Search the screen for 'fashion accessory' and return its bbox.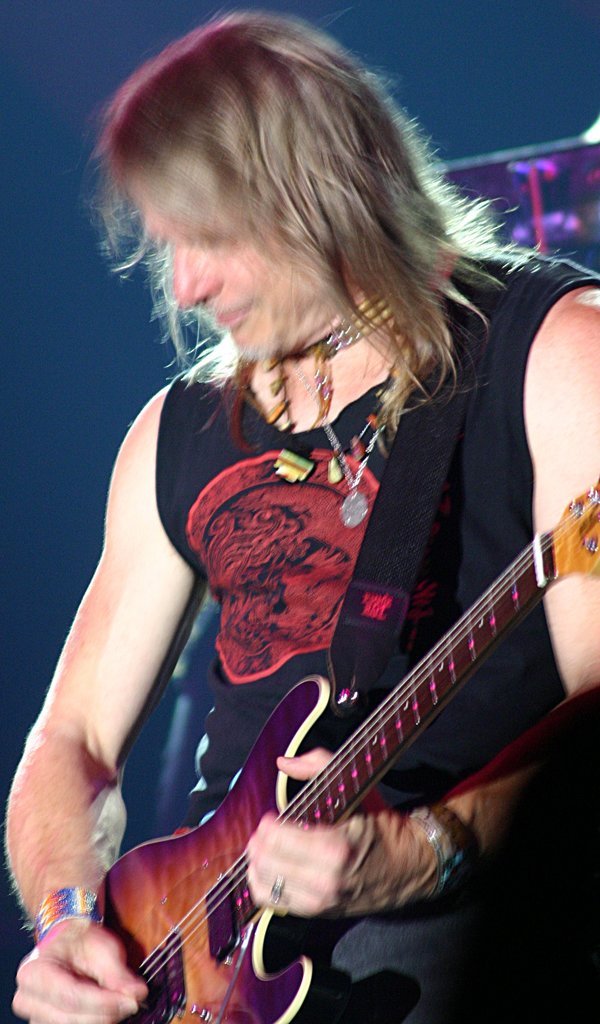
Found: (left=264, top=292, right=391, bottom=365).
